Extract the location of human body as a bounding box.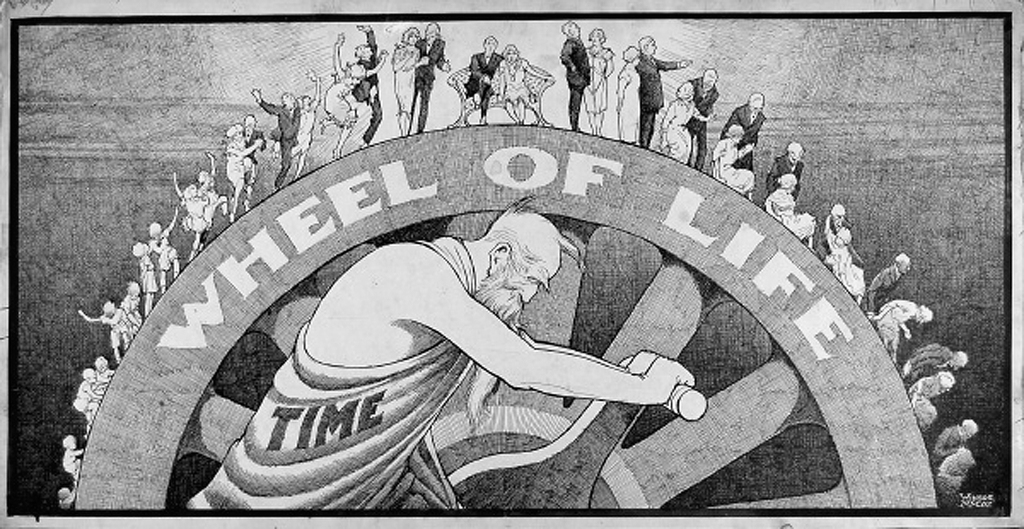
871, 298, 931, 360.
